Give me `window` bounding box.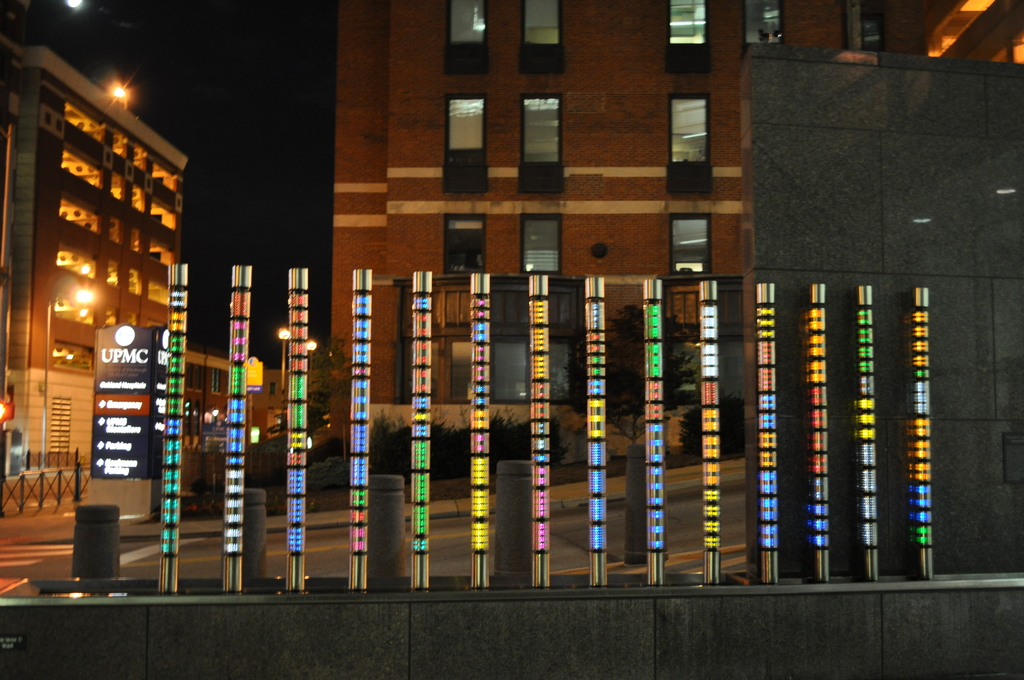
<box>152,160,177,191</box>.
